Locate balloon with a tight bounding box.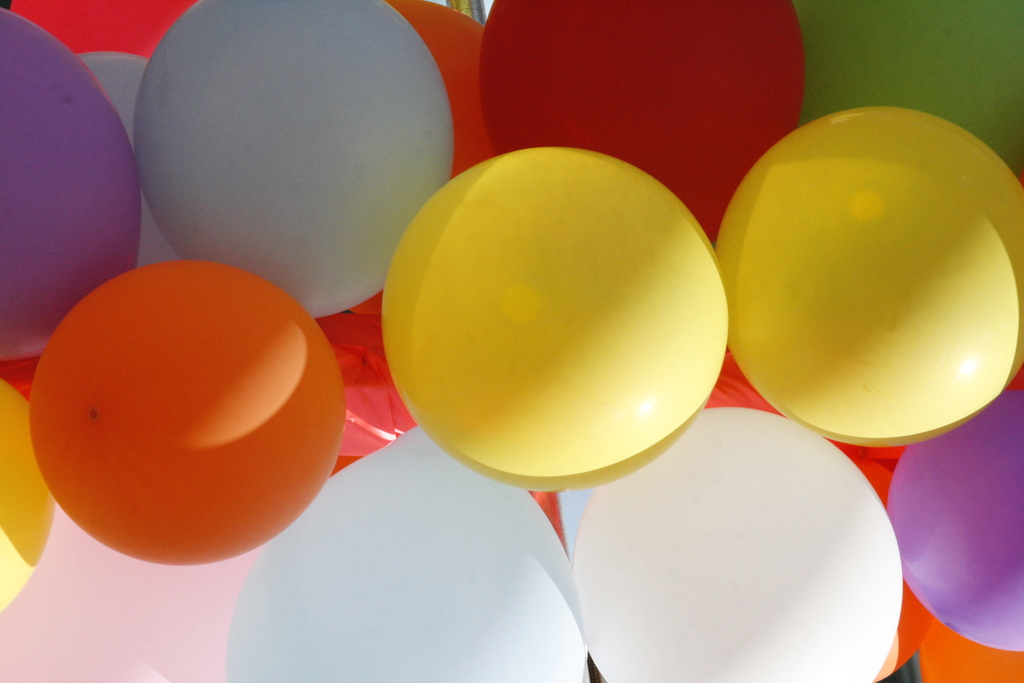
locate(225, 422, 584, 682).
